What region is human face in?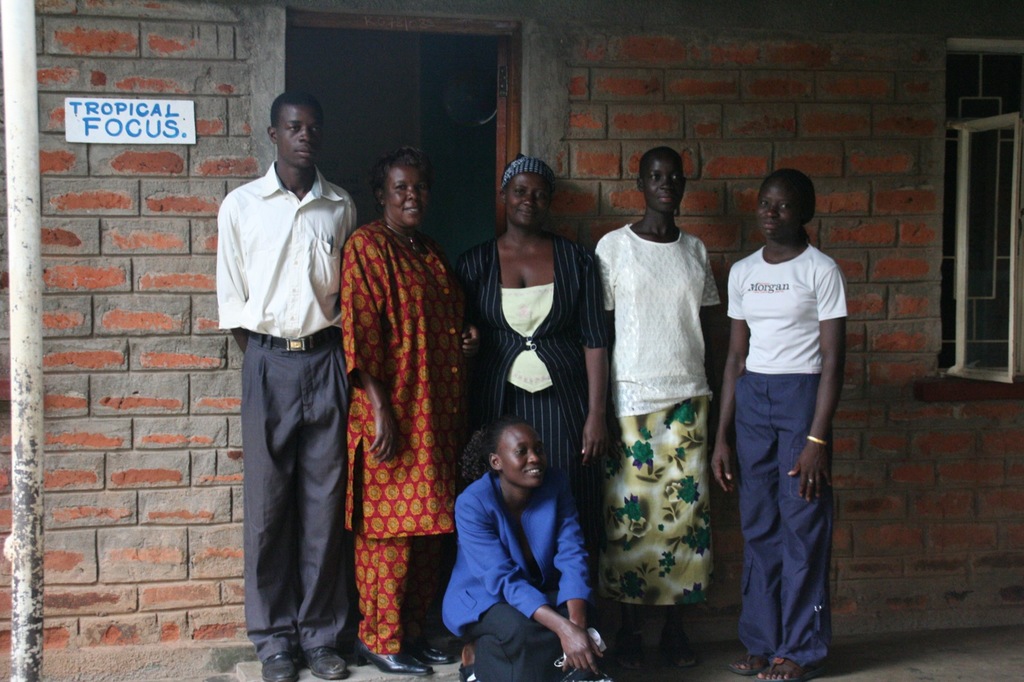
x1=640 y1=152 x2=685 y2=211.
